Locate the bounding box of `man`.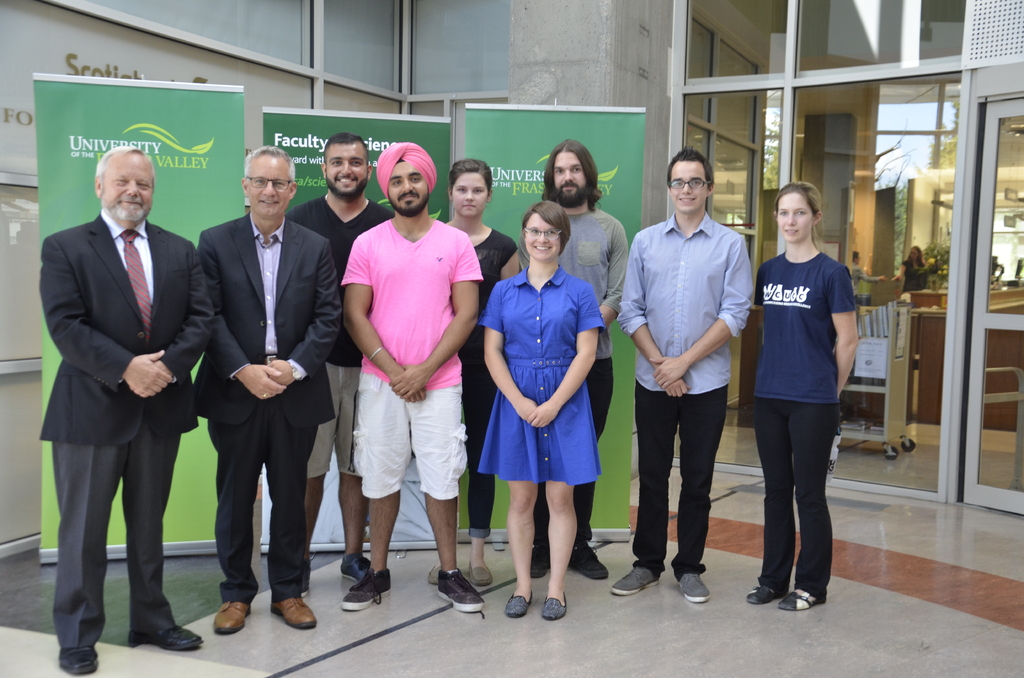
Bounding box: region(607, 145, 753, 606).
